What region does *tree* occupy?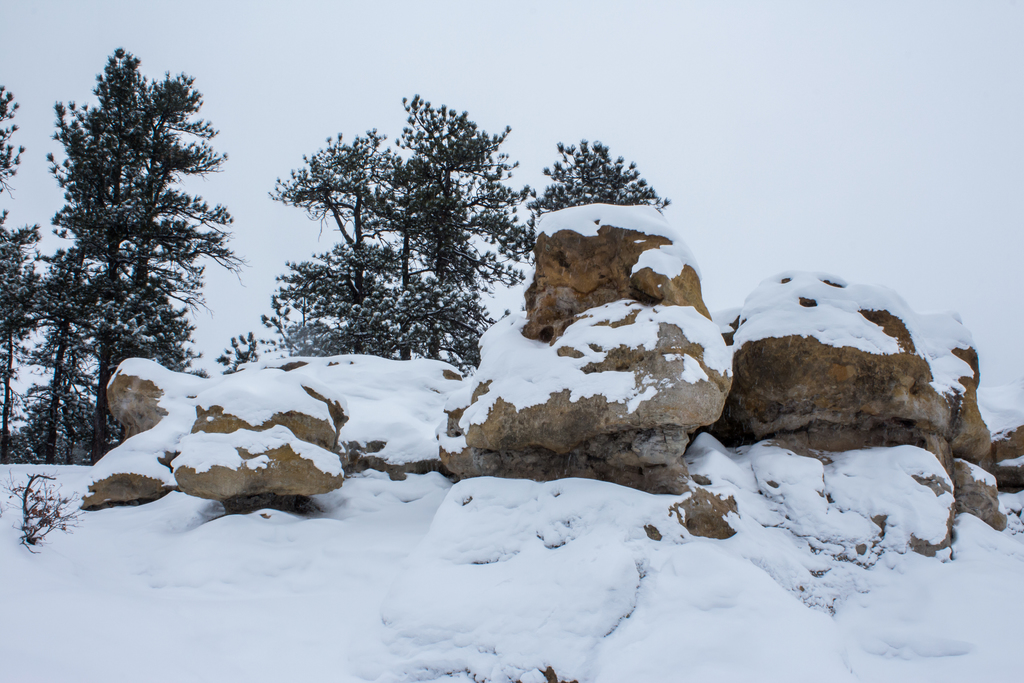
244 89 673 378.
